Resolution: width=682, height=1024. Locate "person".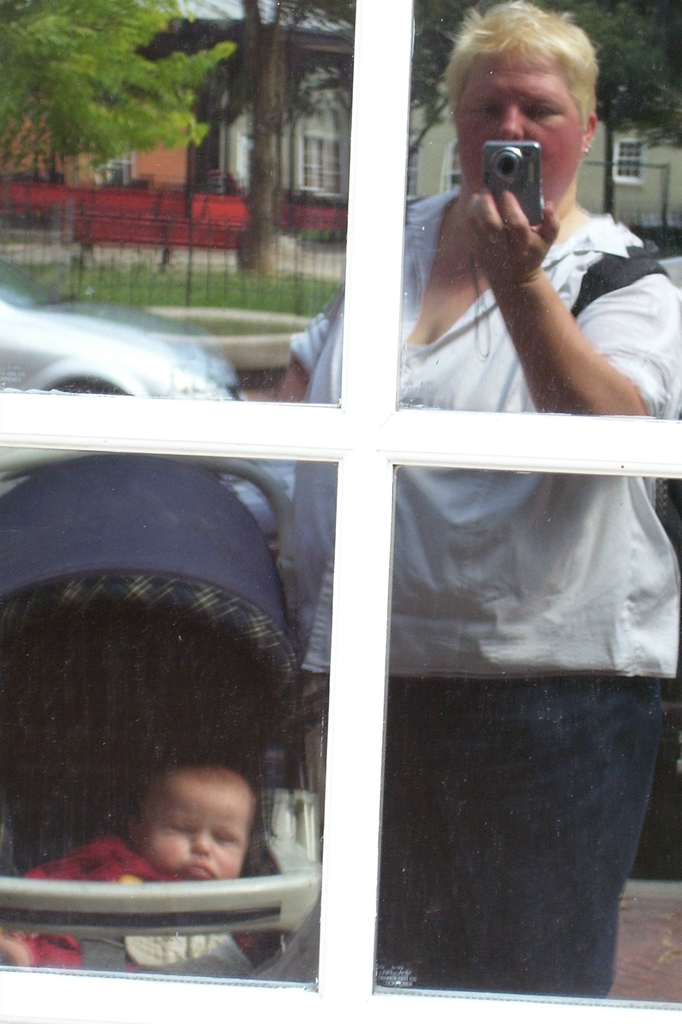
{"x1": 0, "y1": 755, "x2": 299, "y2": 988}.
